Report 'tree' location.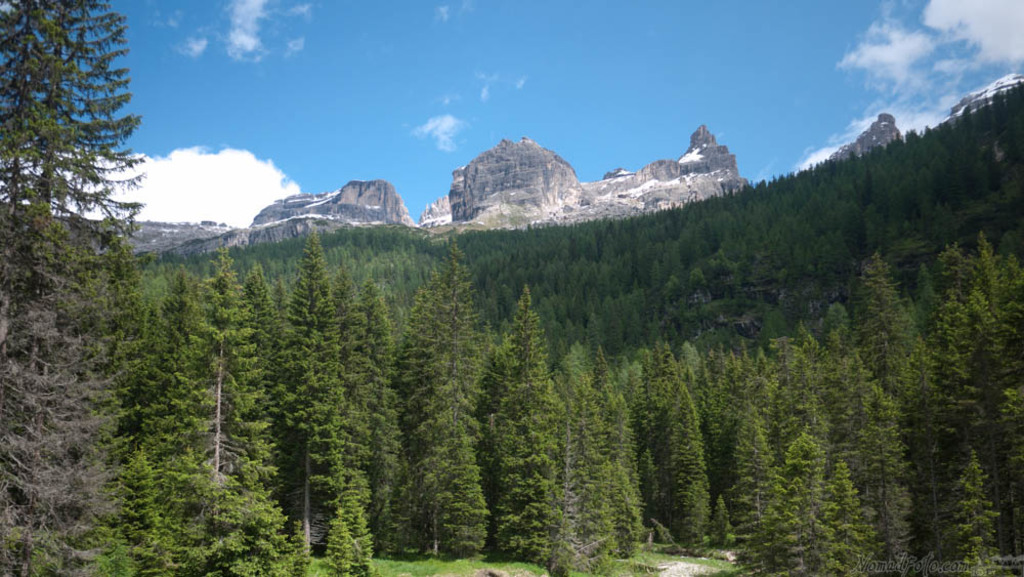
Report: 287:224:372:576.
